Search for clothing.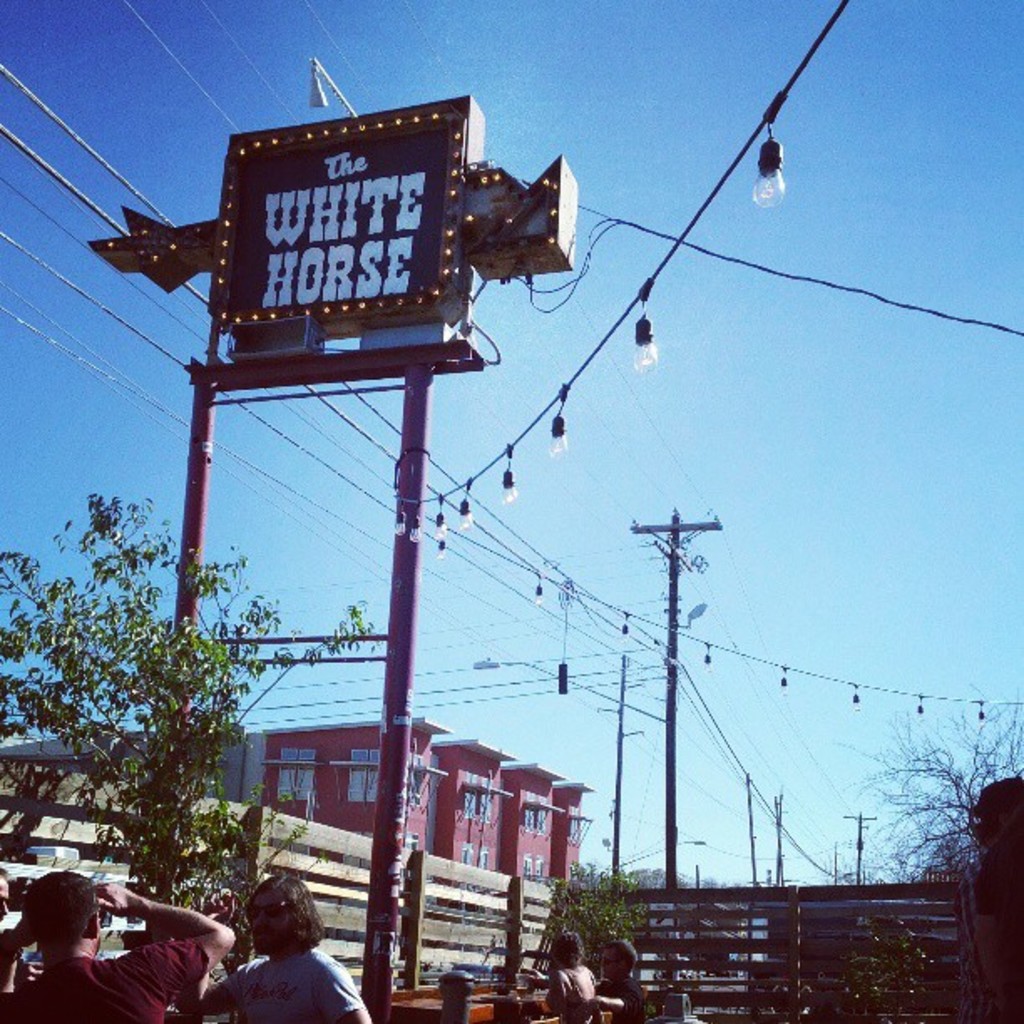
Found at rect(221, 945, 358, 1022).
